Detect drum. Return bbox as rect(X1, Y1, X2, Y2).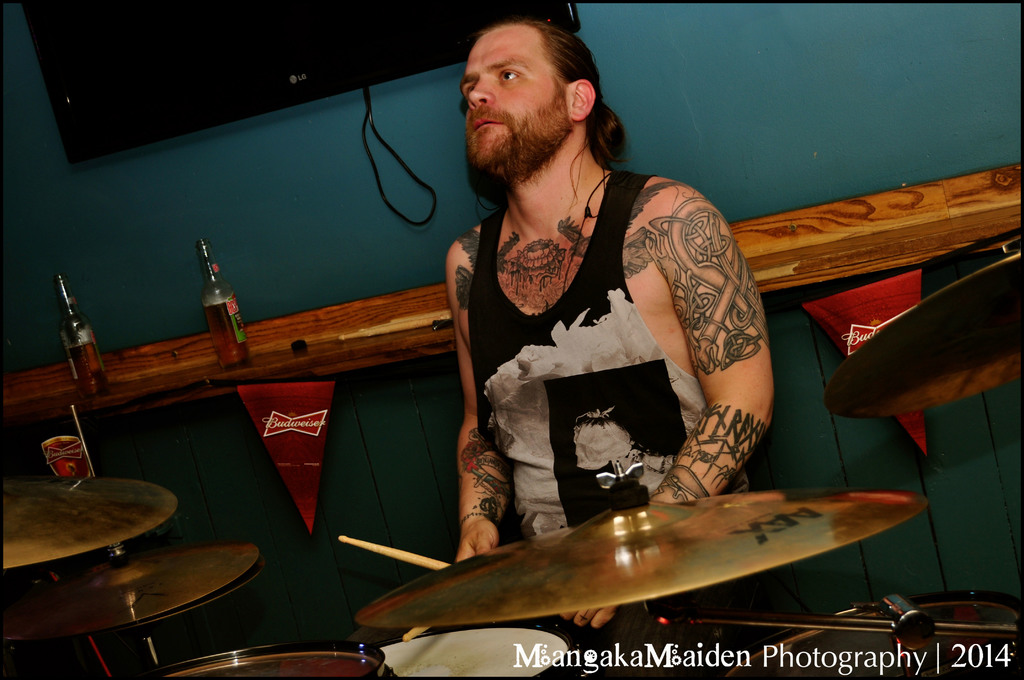
rect(379, 623, 581, 679).
